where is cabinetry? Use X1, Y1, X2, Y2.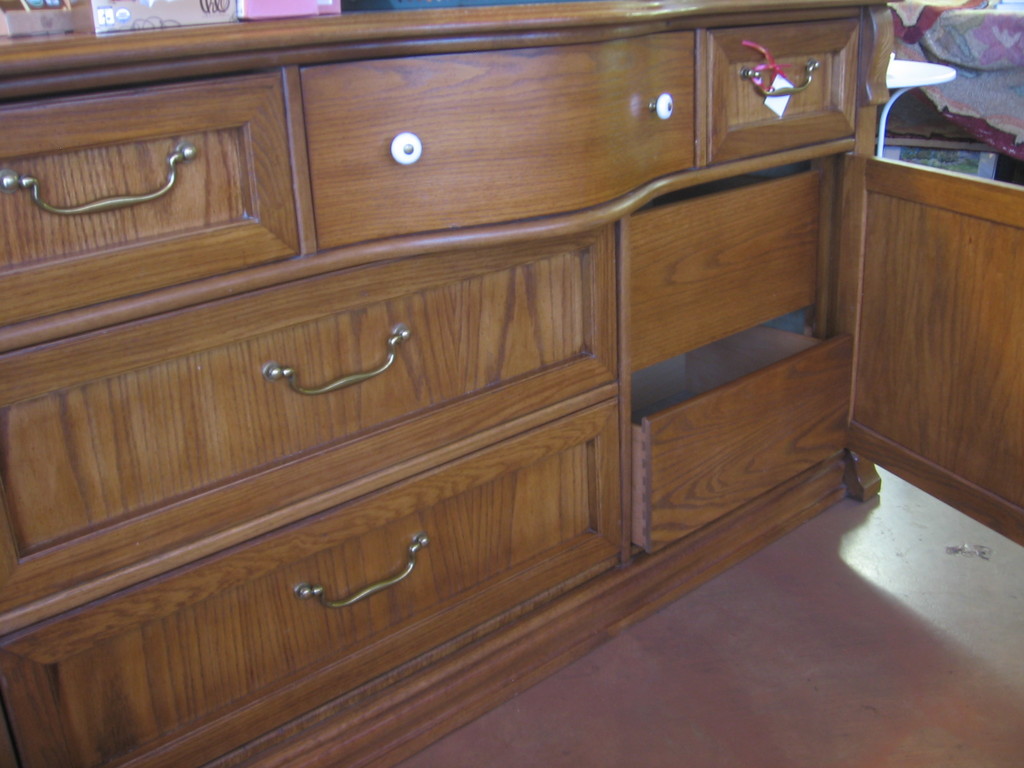
706, 17, 859, 147.
